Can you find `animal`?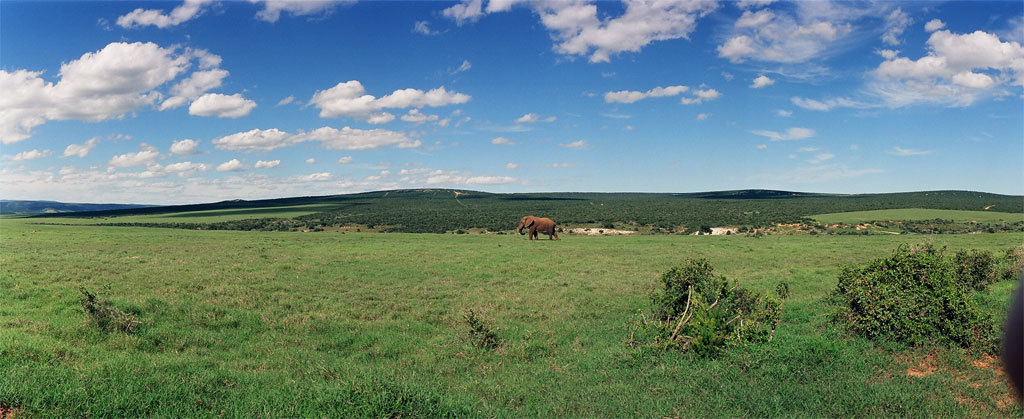
Yes, bounding box: 518/215/560/241.
